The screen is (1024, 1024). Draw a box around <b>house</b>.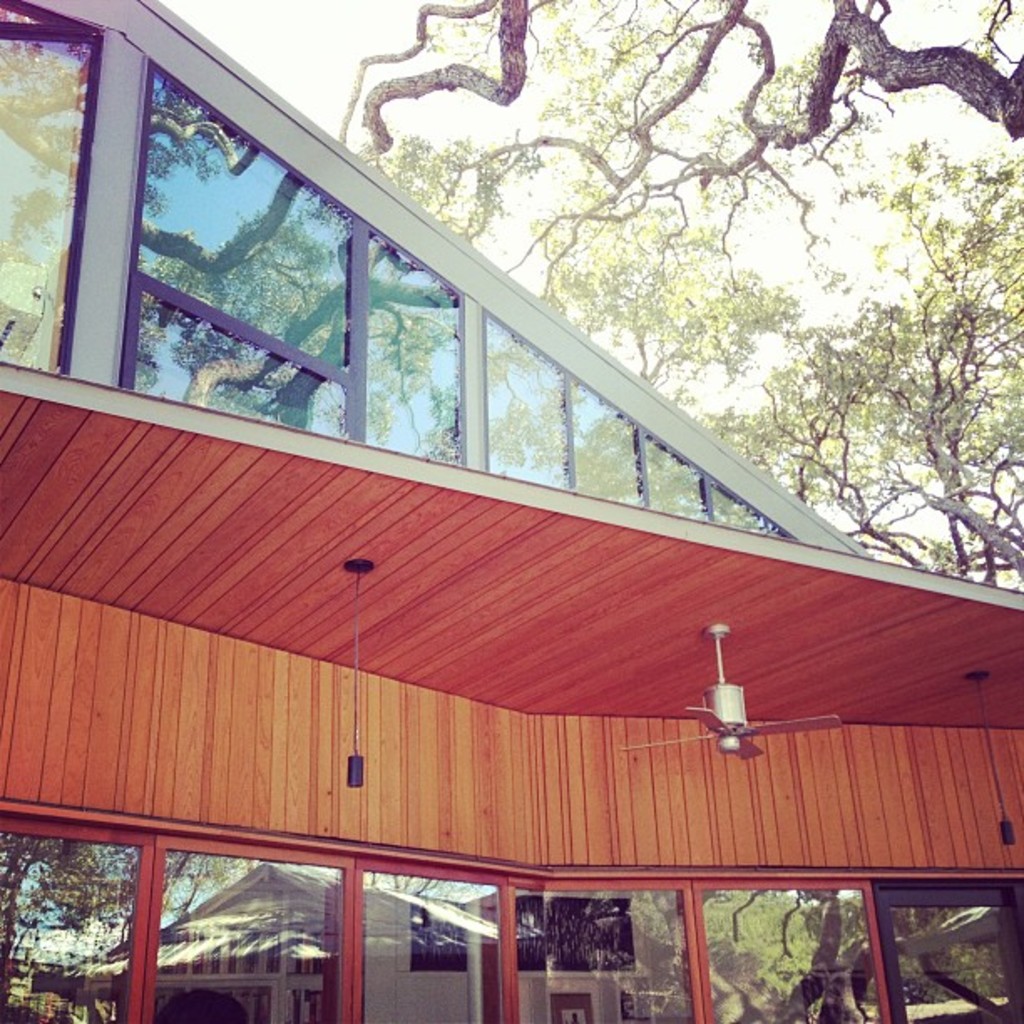
(0, 0, 1022, 1016).
